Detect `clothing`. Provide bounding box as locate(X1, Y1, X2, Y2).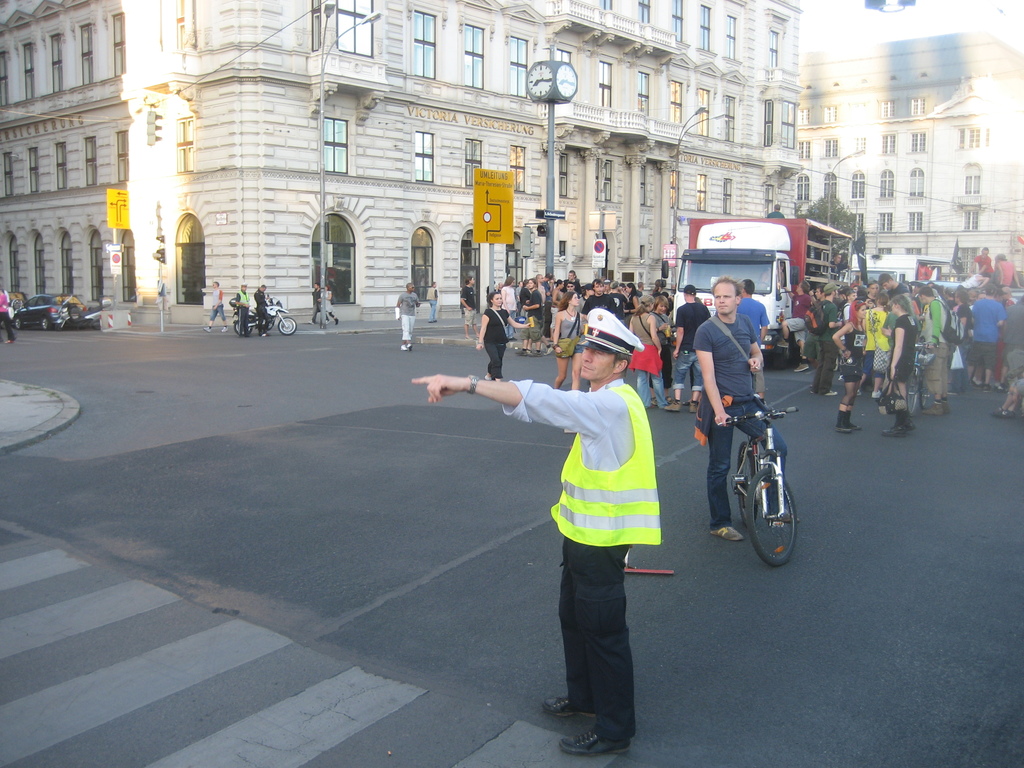
locate(428, 284, 440, 319).
